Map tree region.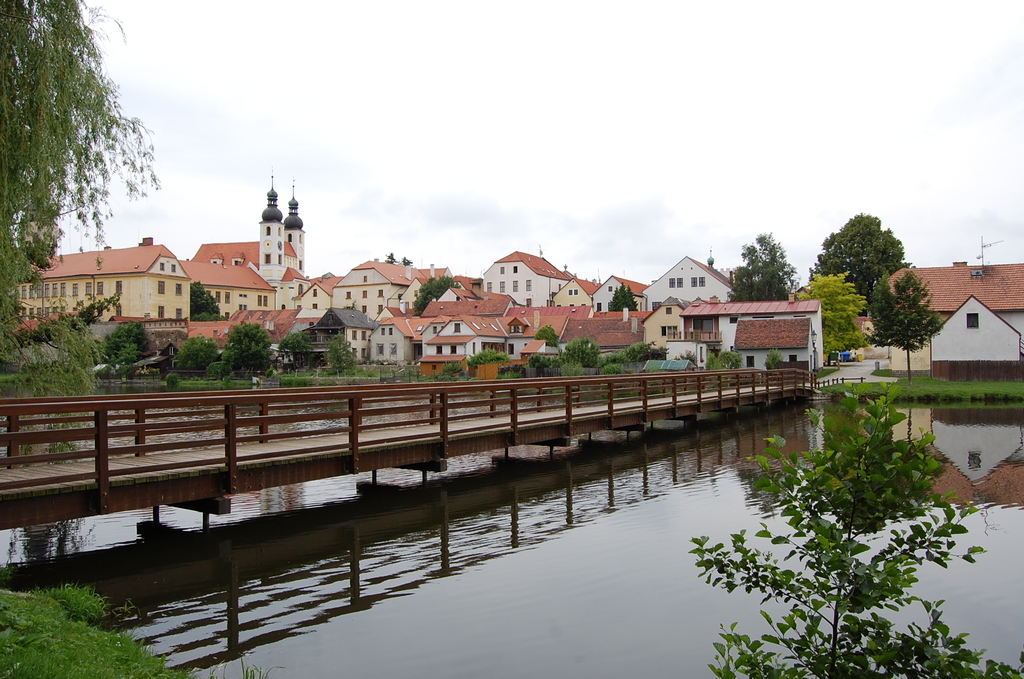
Mapped to (795,271,867,361).
